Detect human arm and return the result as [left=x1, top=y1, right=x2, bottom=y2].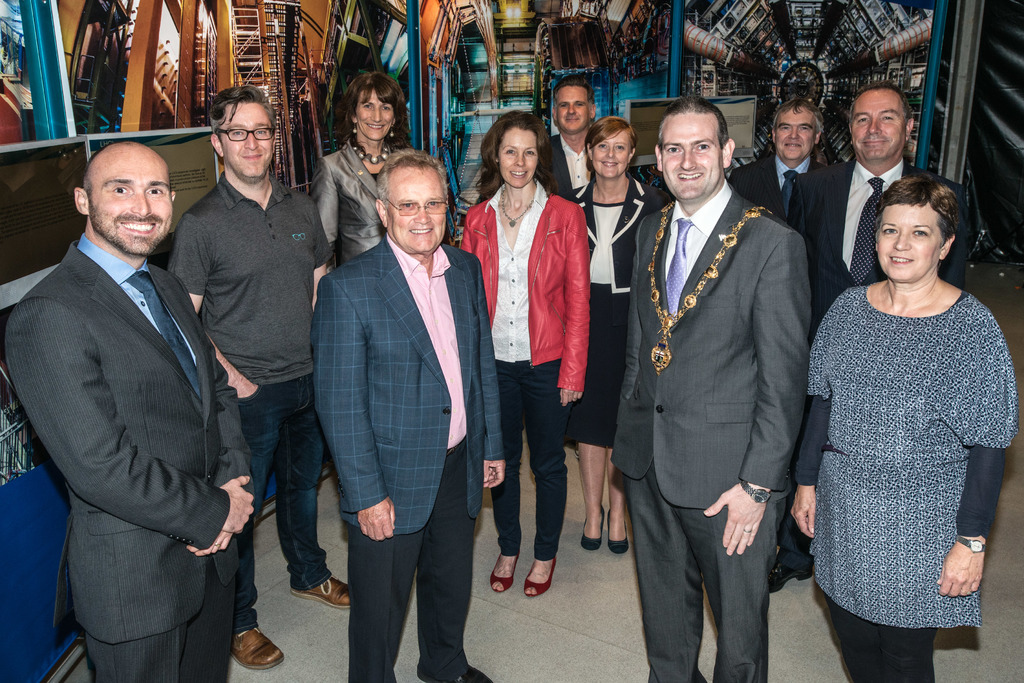
[left=942, top=186, right=970, bottom=292].
